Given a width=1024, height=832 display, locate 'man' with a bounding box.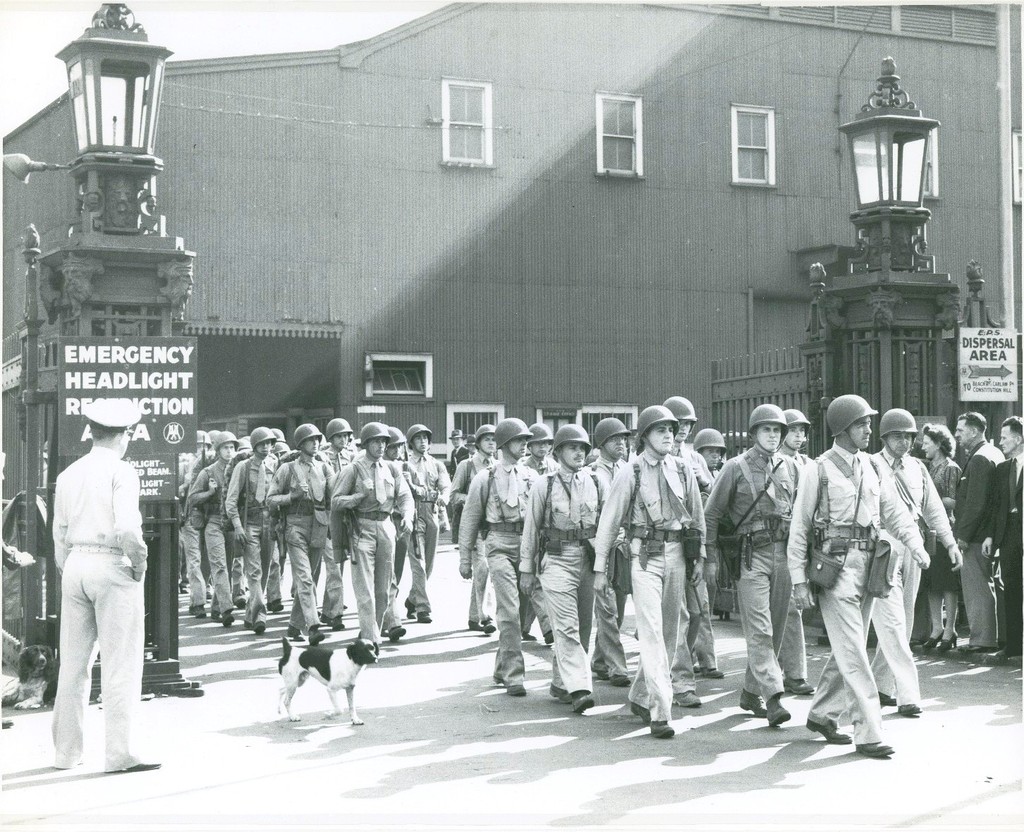
Located: box(189, 432, 238, 620).
